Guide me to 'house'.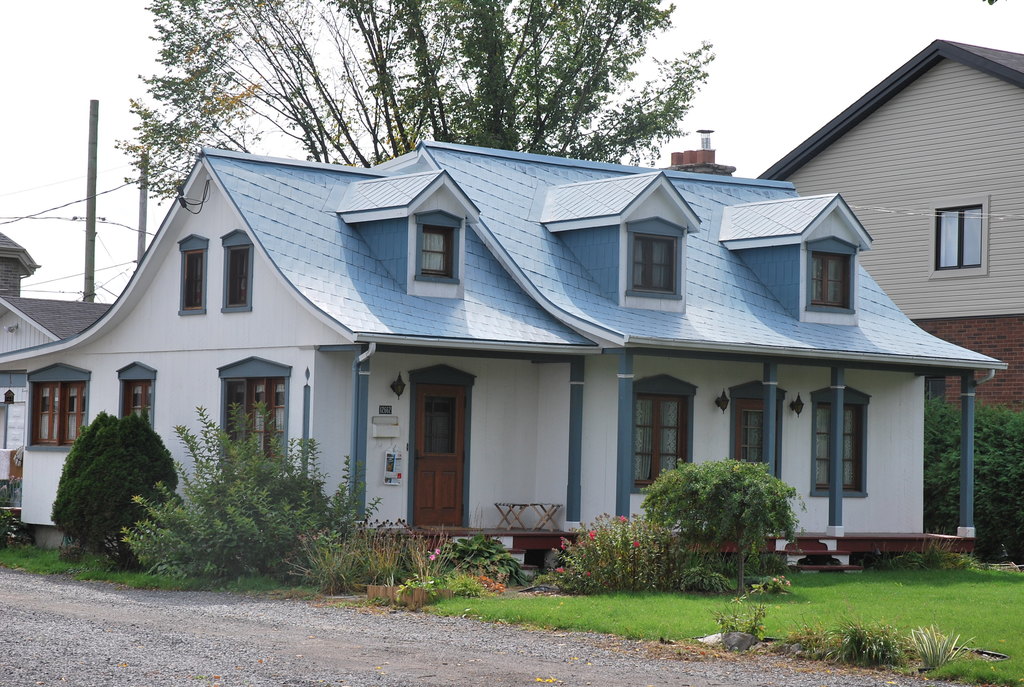
Guidance: <bbox>0, 139, 1005, 582</bbox>.
